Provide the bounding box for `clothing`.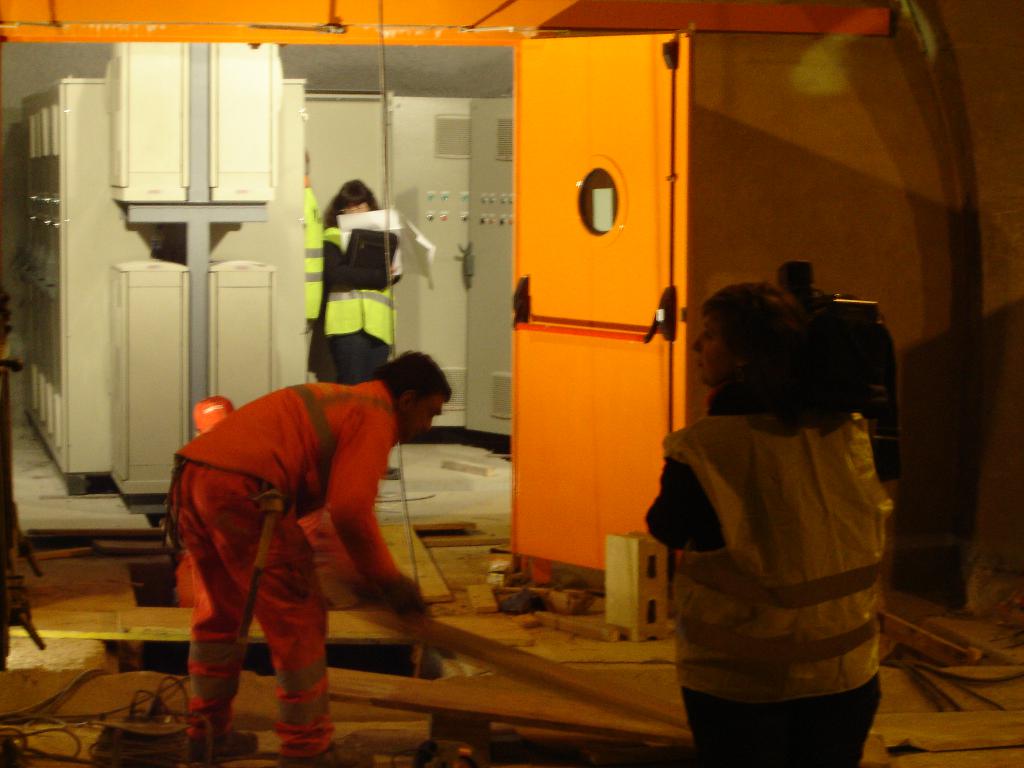
pyautogui.locateOnScreen(301, 184, 329, 369).
